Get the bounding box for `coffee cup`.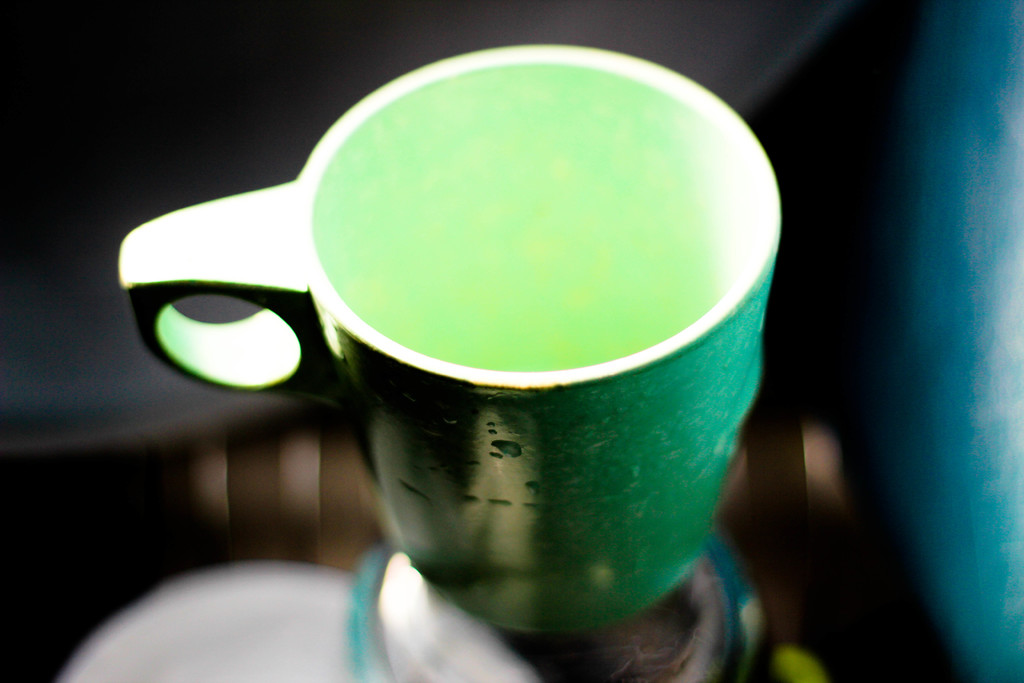
[116,44,785,632].
